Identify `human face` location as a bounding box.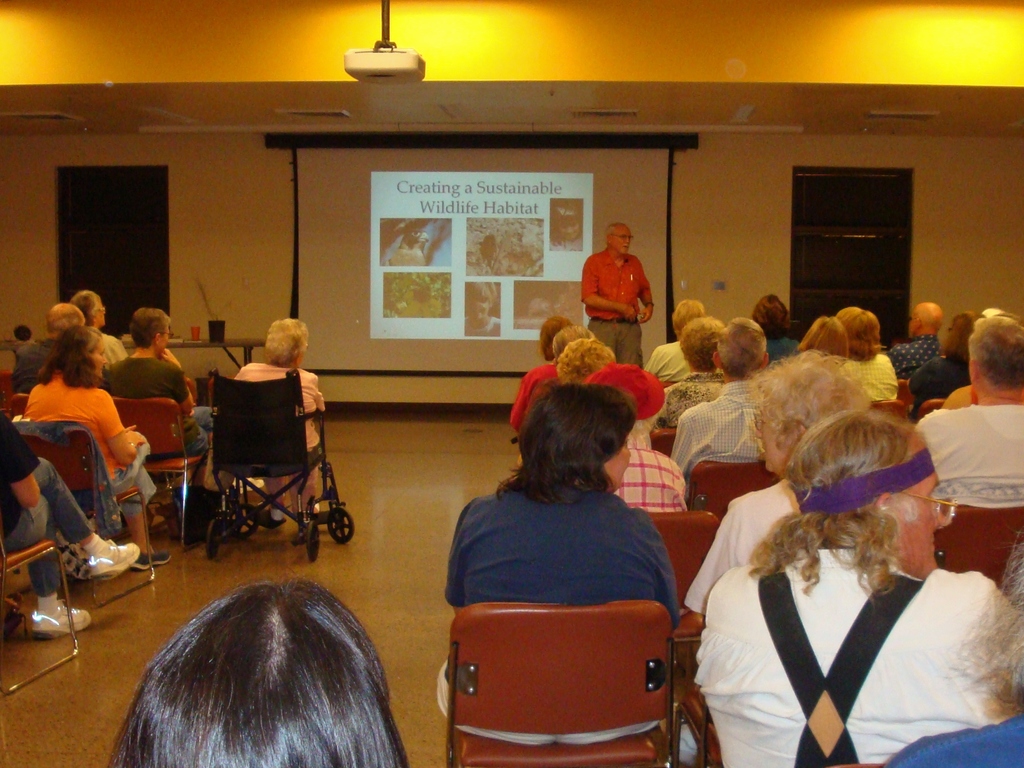
[891,442,942,583].
